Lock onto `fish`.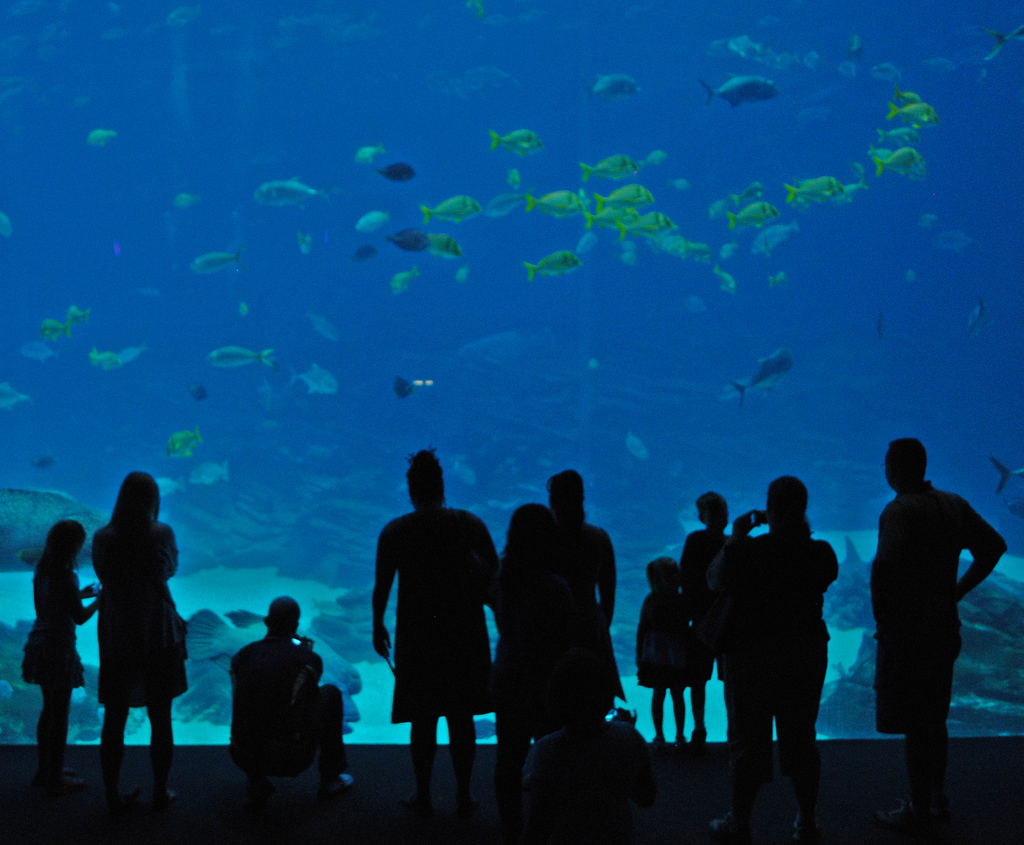
Locked: left=285, top=363, right=339, bottom=392.
